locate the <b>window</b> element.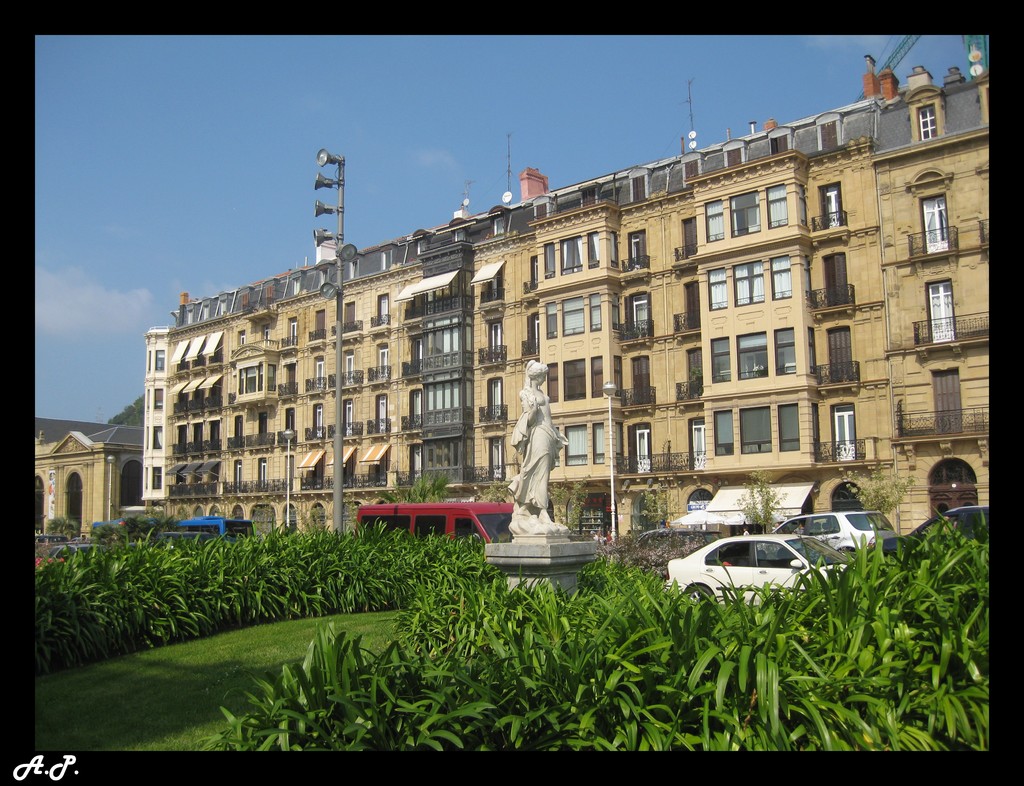
Element bbox: rect(416, 237, 428, 258).
